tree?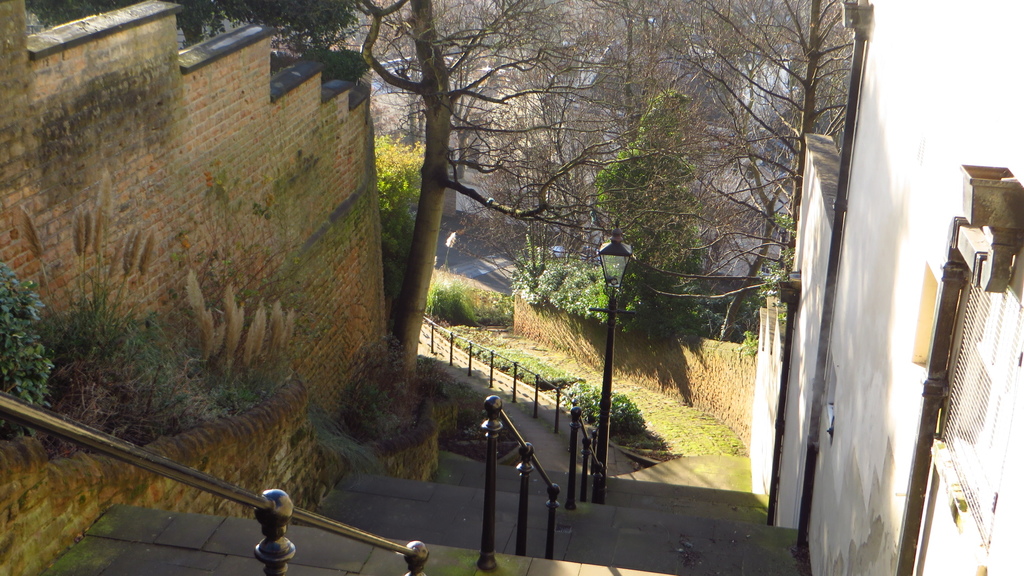
<bbox>499, 0, 755, 240</bbox>
